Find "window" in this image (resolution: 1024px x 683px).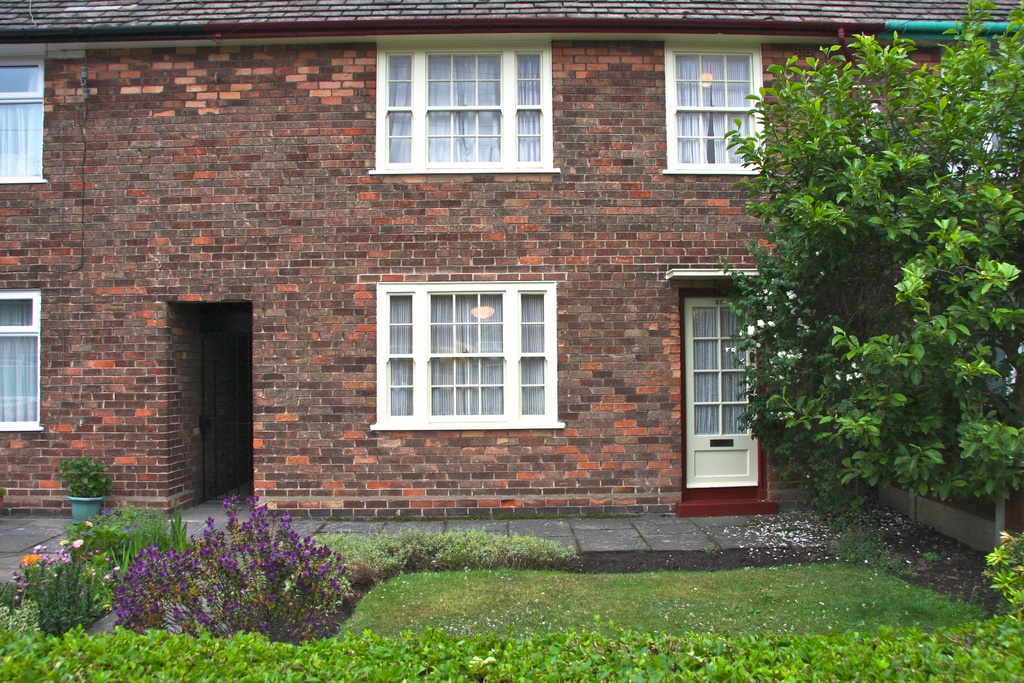
box(666, 38, 766, 170).
